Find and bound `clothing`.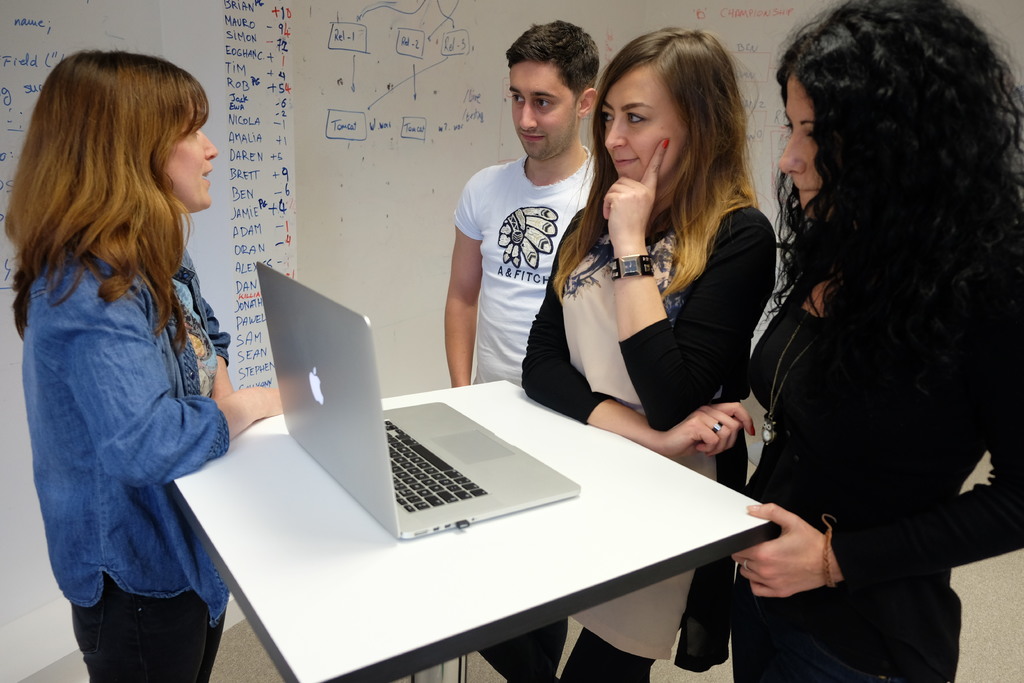
Bound: <box>19,243,229,682</box>.
